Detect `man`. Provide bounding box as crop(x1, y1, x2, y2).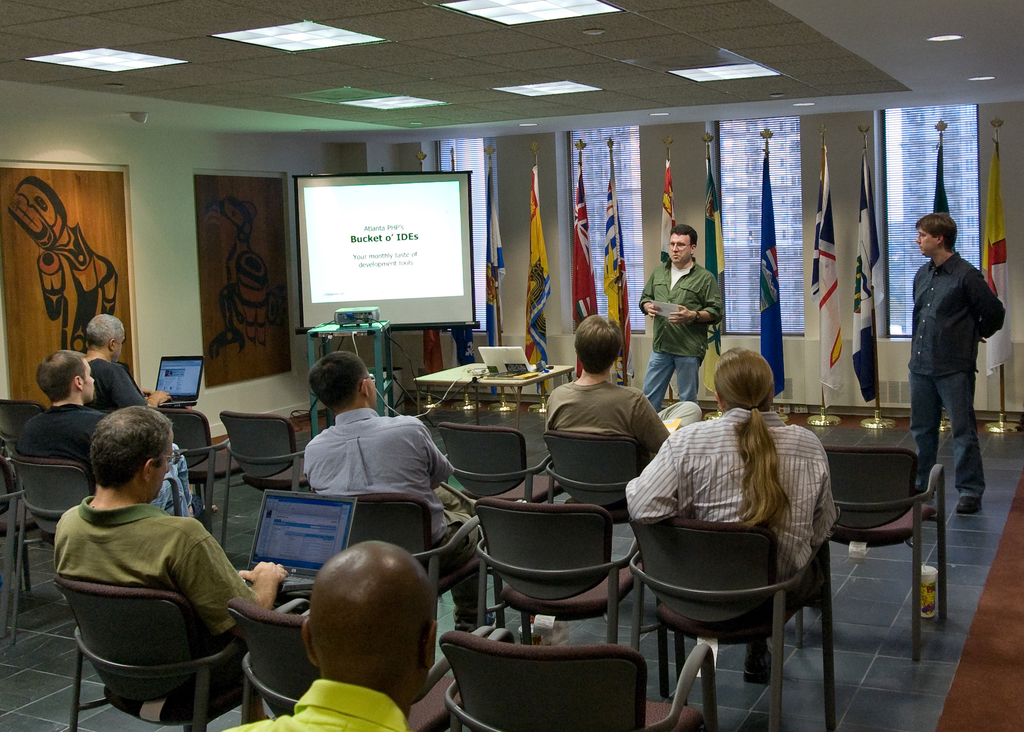
crop(80, 313, 202, 517).
